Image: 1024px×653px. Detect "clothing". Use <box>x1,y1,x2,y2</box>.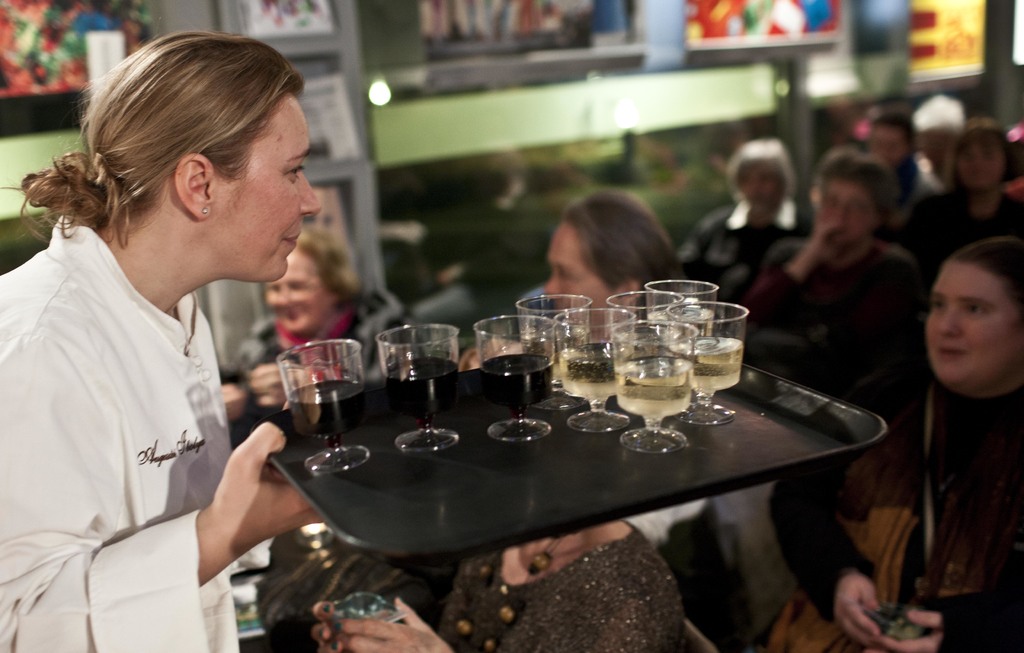
<box>664,199,808,315</box>.
